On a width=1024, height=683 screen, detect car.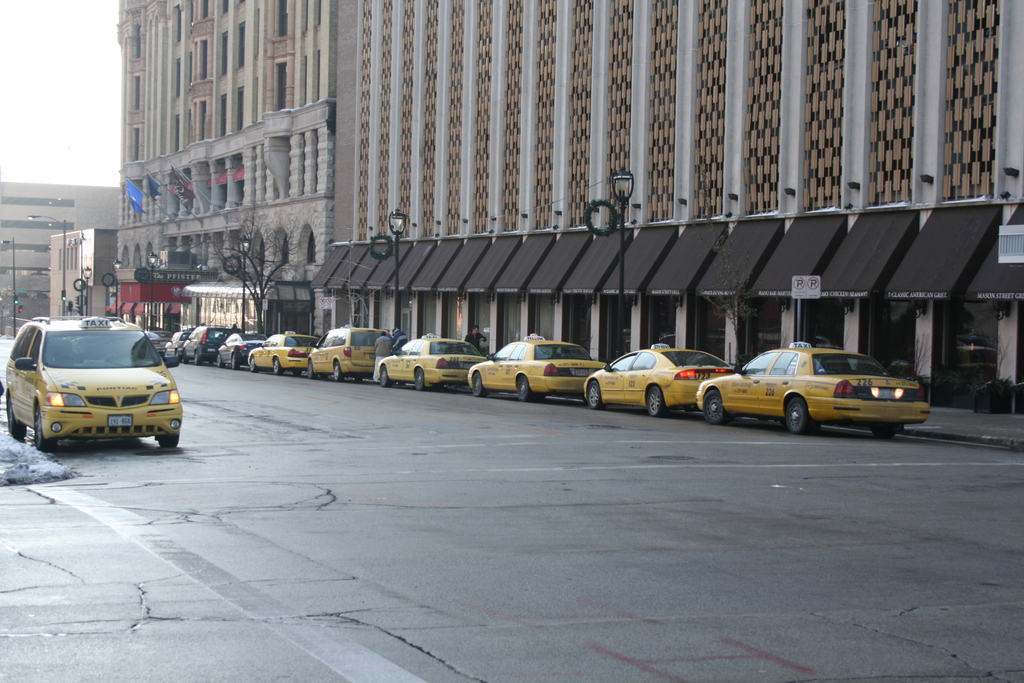
select_region(183, 324, 233, 365).
